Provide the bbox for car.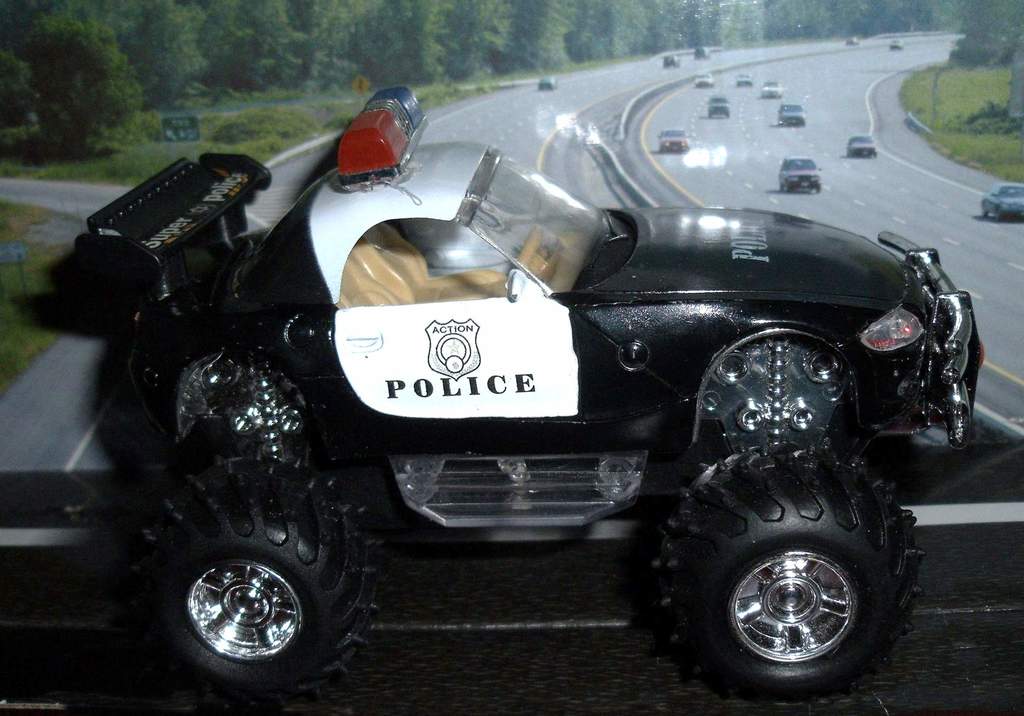
x1=762 y1=81 x2=785 y2=99.
